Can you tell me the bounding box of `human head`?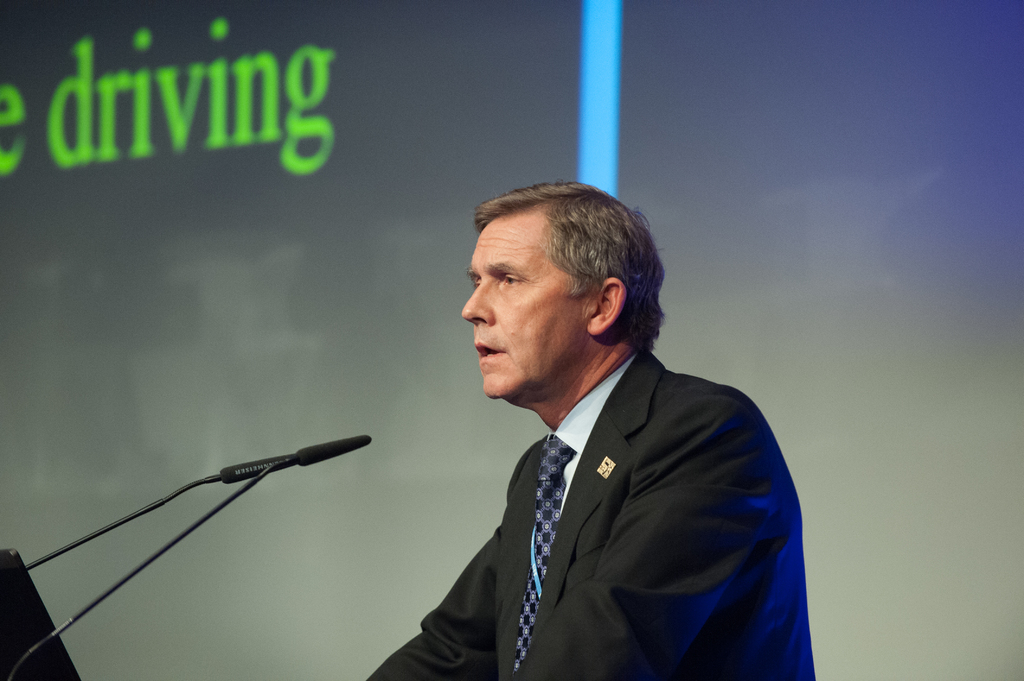
(x1=449, y1=182, x2=676, y2=392).
